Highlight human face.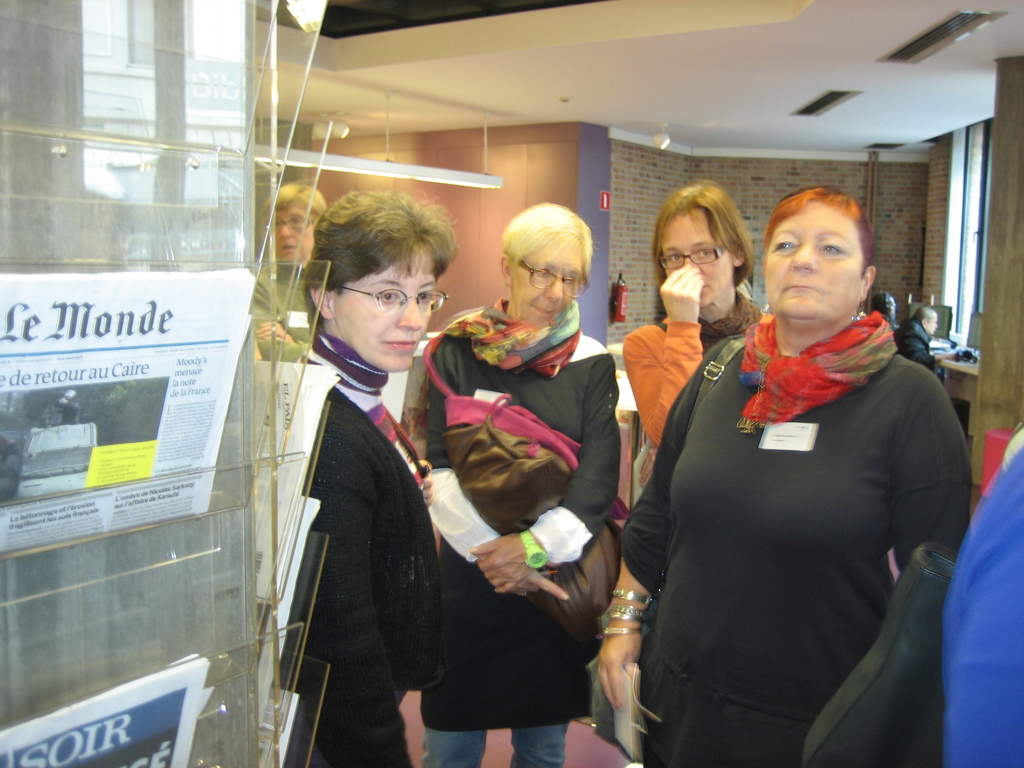
Highlighted region: 659 215 739 310.
